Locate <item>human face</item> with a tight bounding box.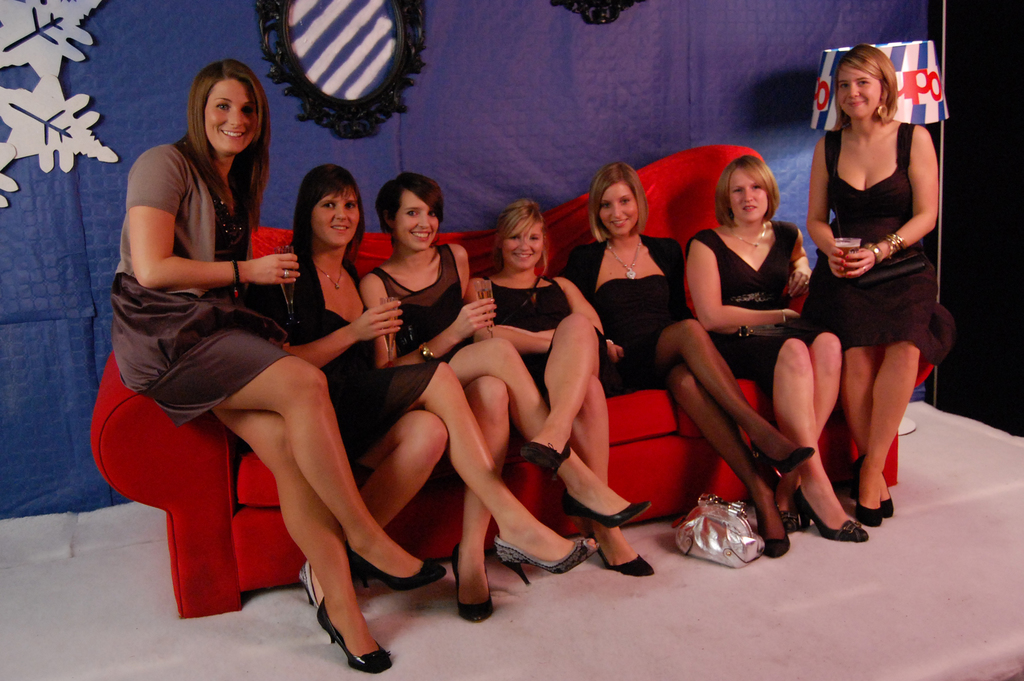
396,189,440,251.
